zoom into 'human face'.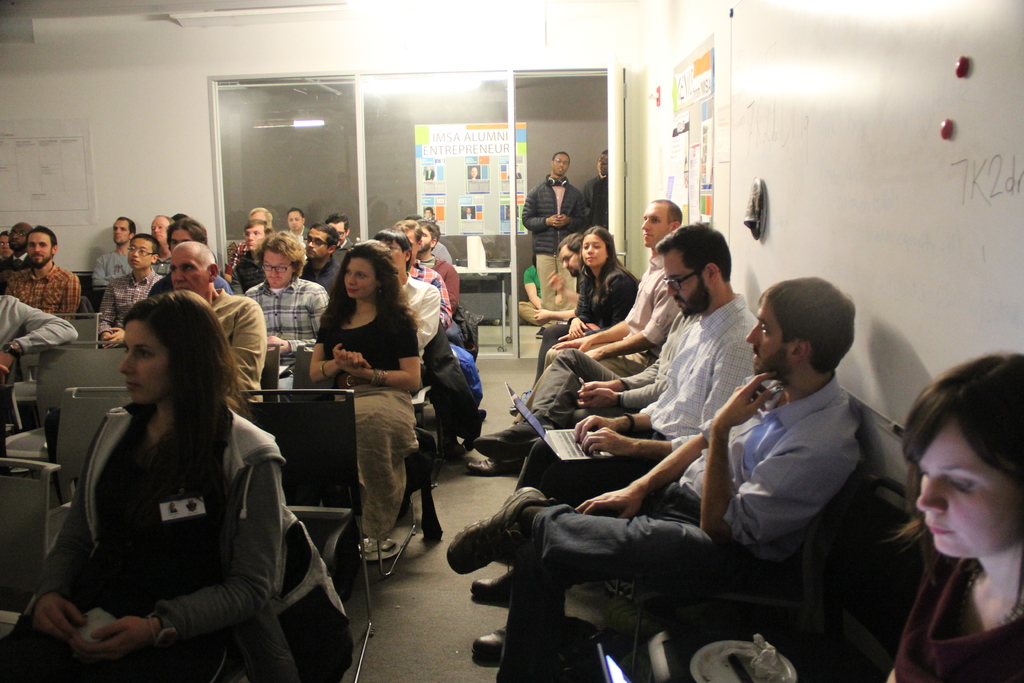
Zoom target: [x1=286, y1=211, x2=303, y2=230].
